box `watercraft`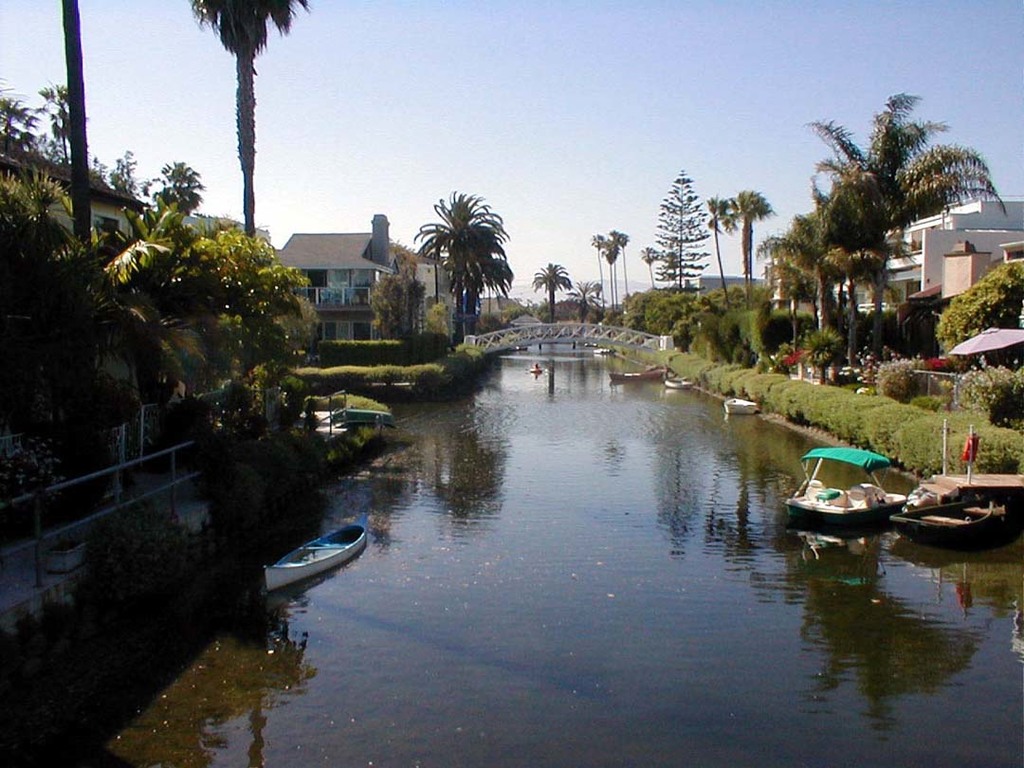
<region>796, 446, 930, 529</region>
